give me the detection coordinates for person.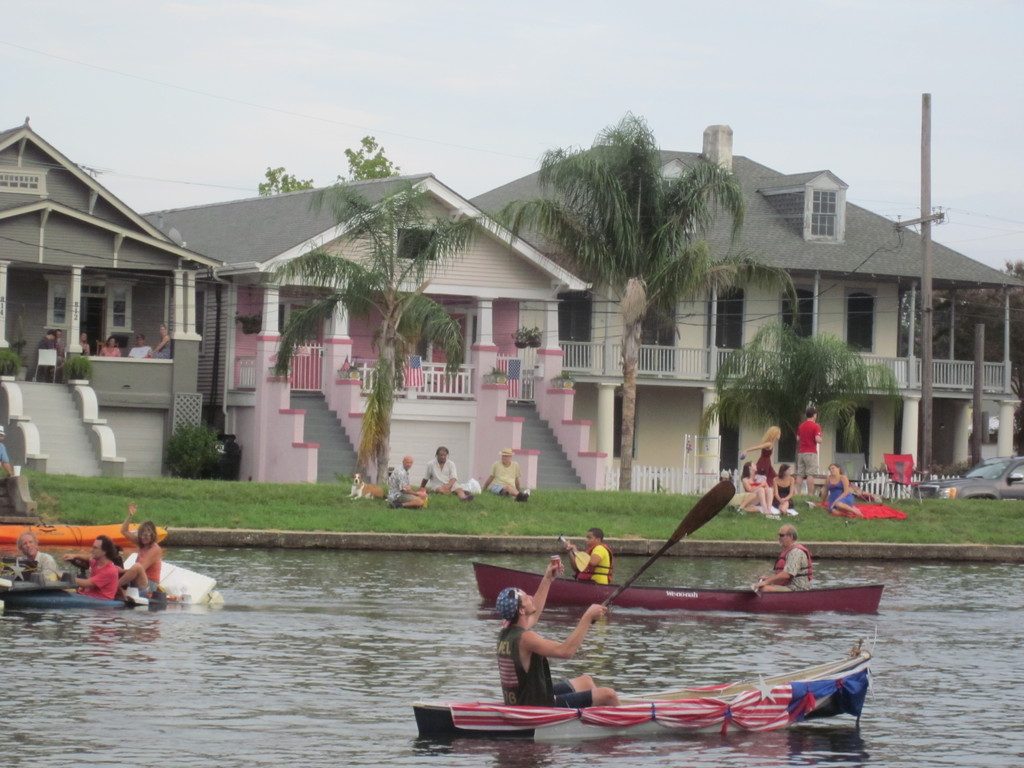
region(97, 337, 120, 359).
